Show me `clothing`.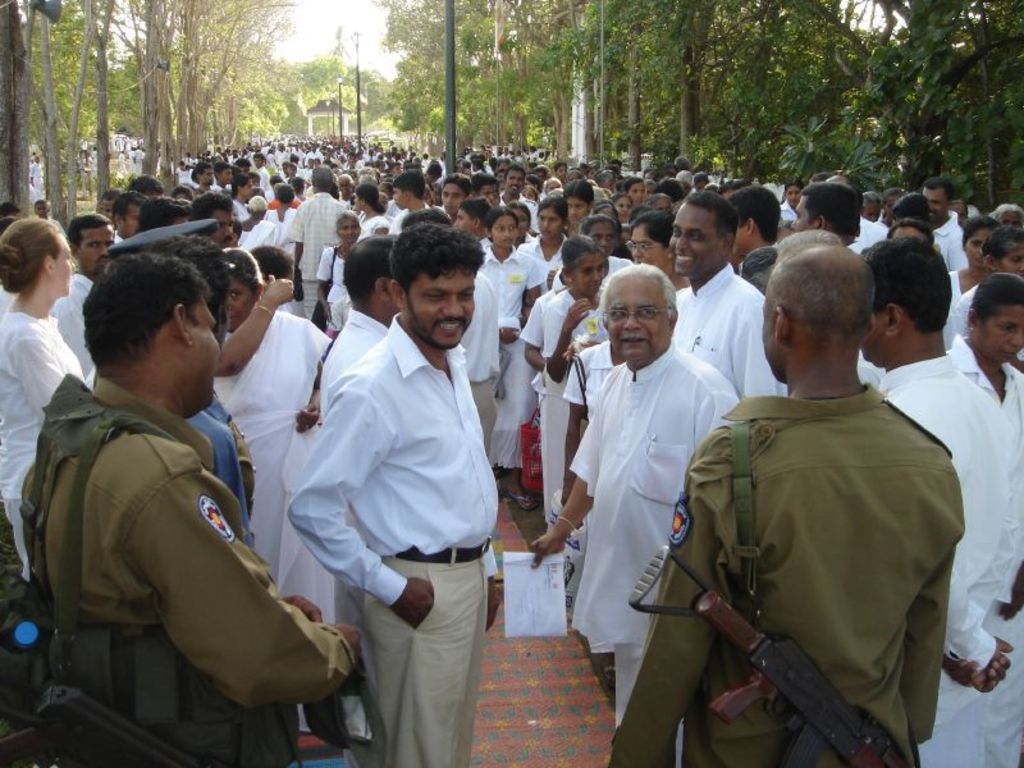
`clothing` is here: select_region(0, 300, 90, 525).
